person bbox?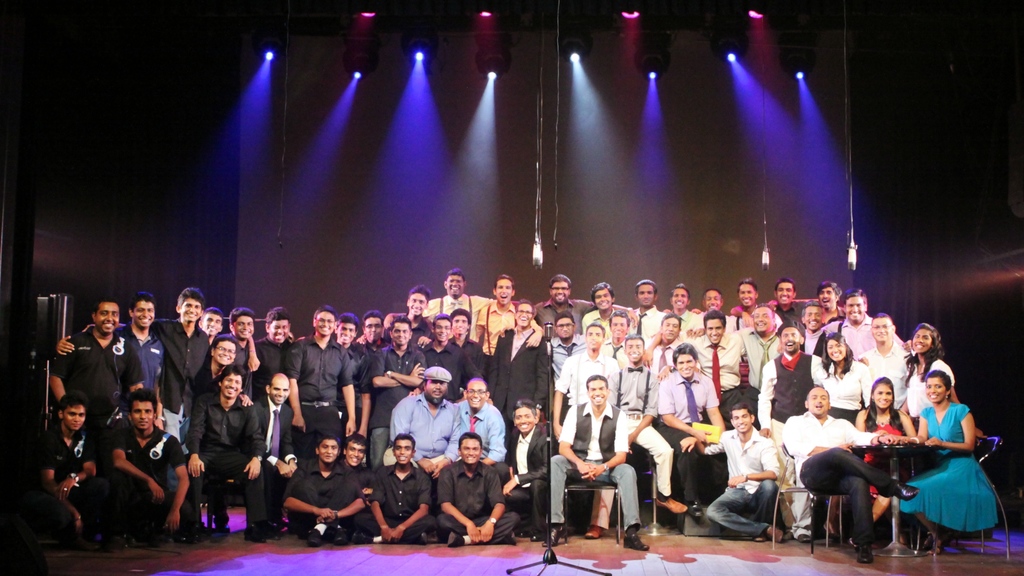
BBox(429, 266, 480, 338)
